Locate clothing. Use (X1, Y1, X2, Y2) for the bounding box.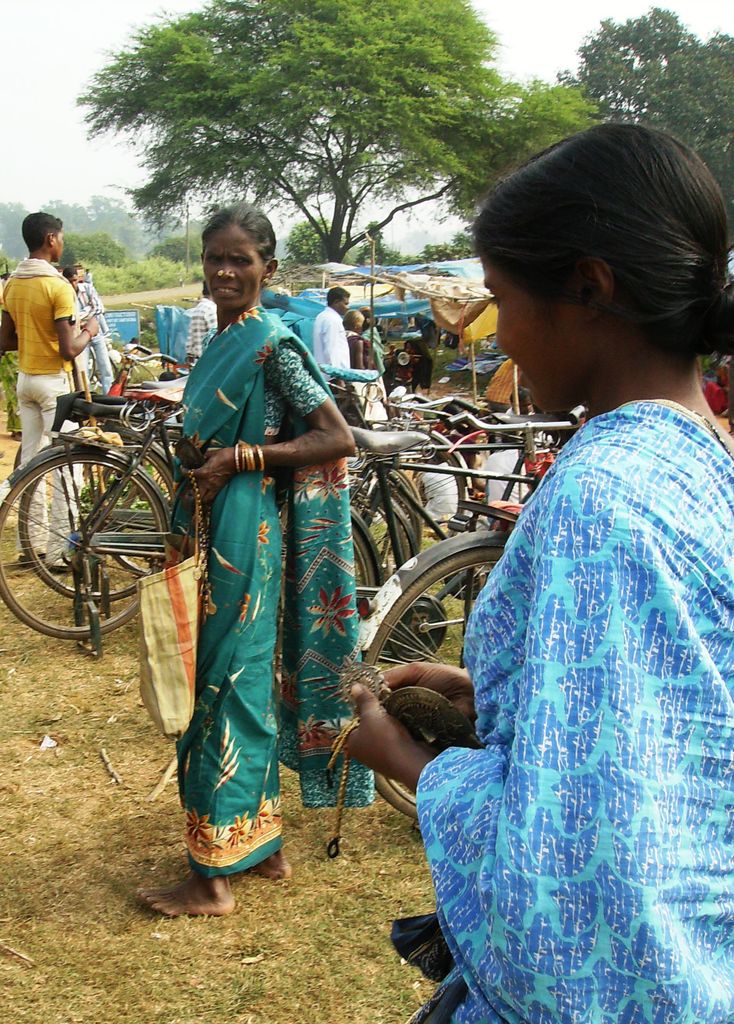
(184, 301, 215, 359).
